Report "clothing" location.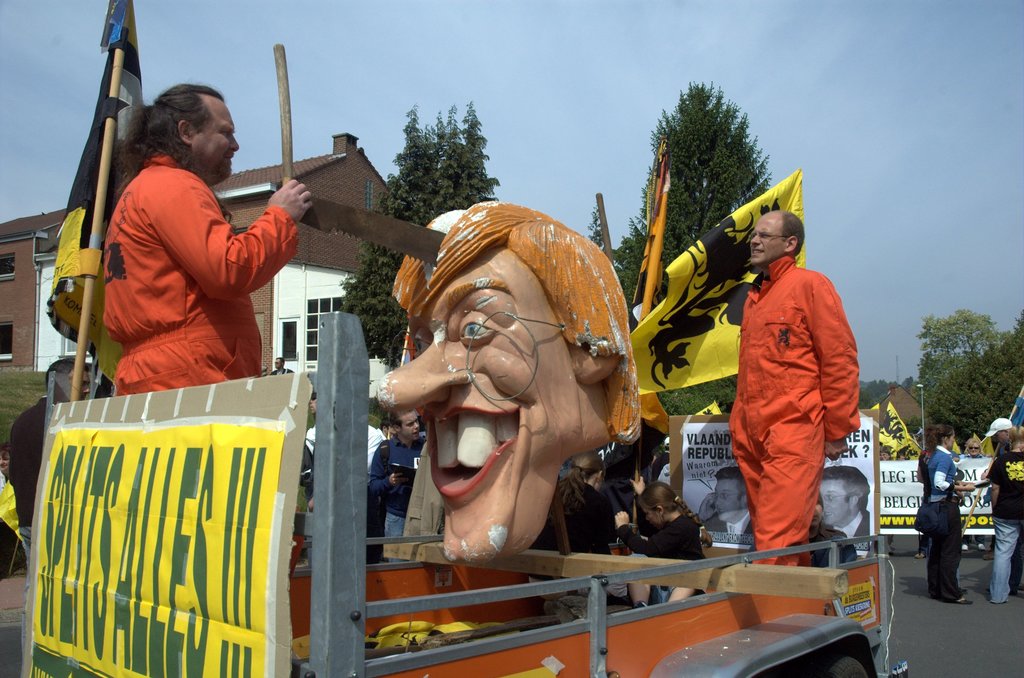
Report: Rect(11, 394, 50, 523).
